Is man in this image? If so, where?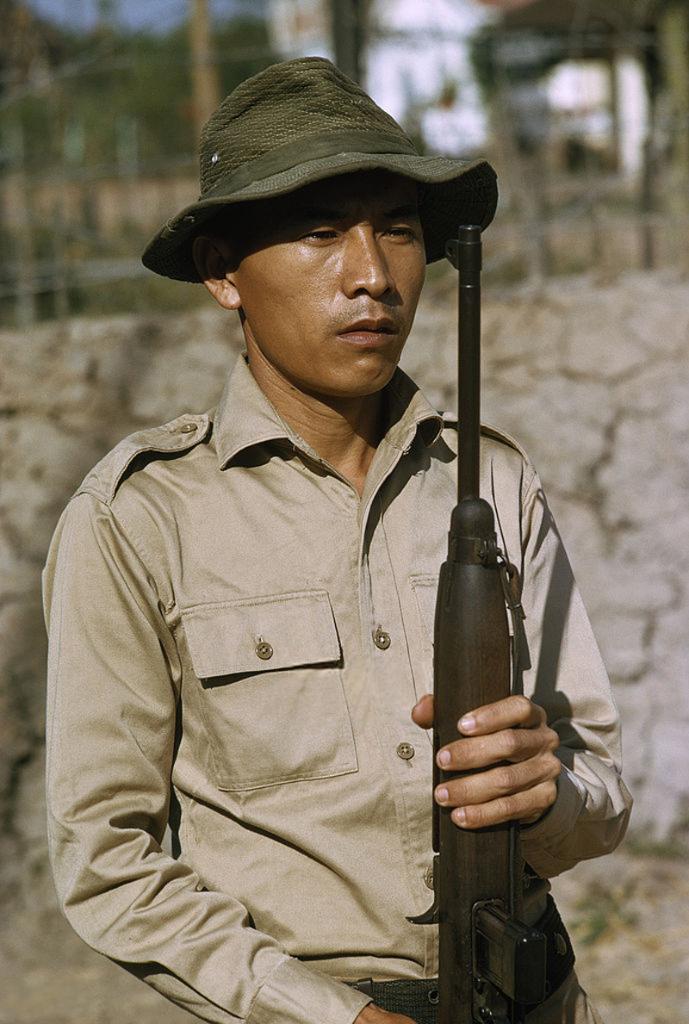
Yes, at l=16, t=63, r=625, b=1017.
